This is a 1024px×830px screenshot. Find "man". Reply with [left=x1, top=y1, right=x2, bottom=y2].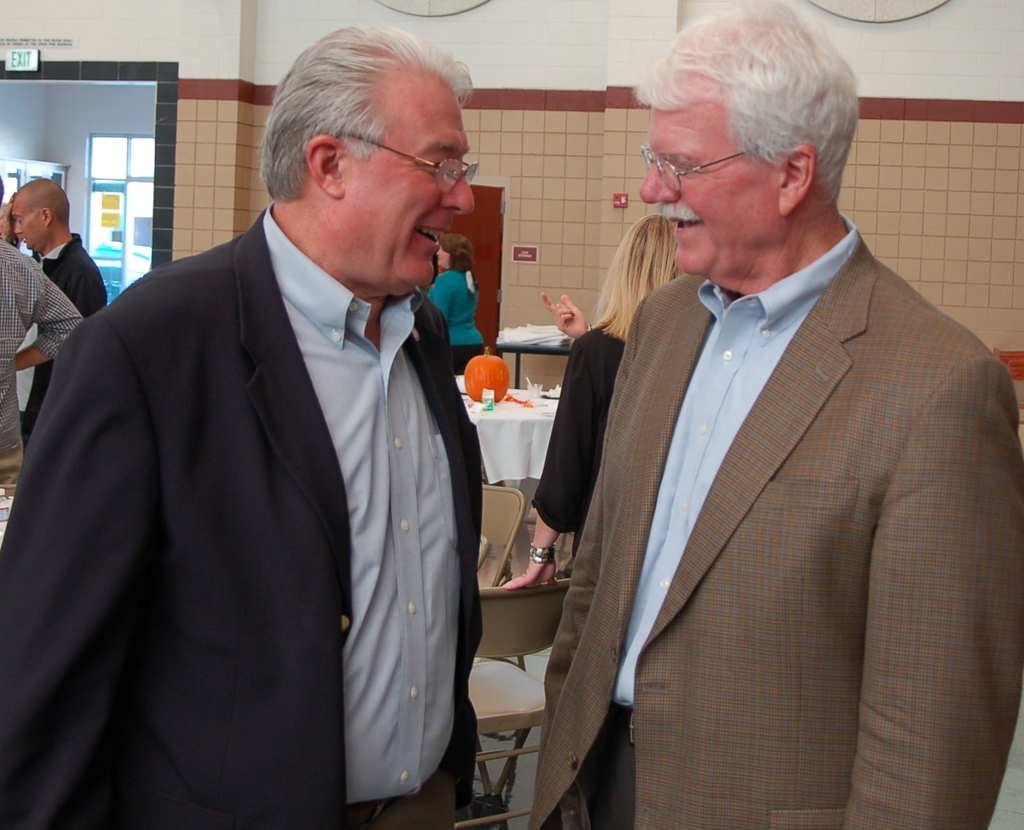
[left=33, top=27, right=529, bottom=823].
